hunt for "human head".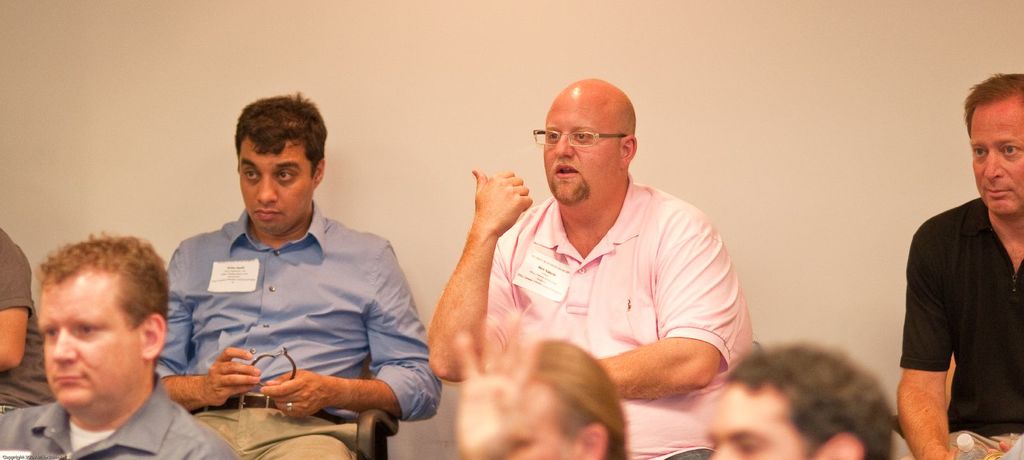
Hunted down at [714, 338, 899, 459].
